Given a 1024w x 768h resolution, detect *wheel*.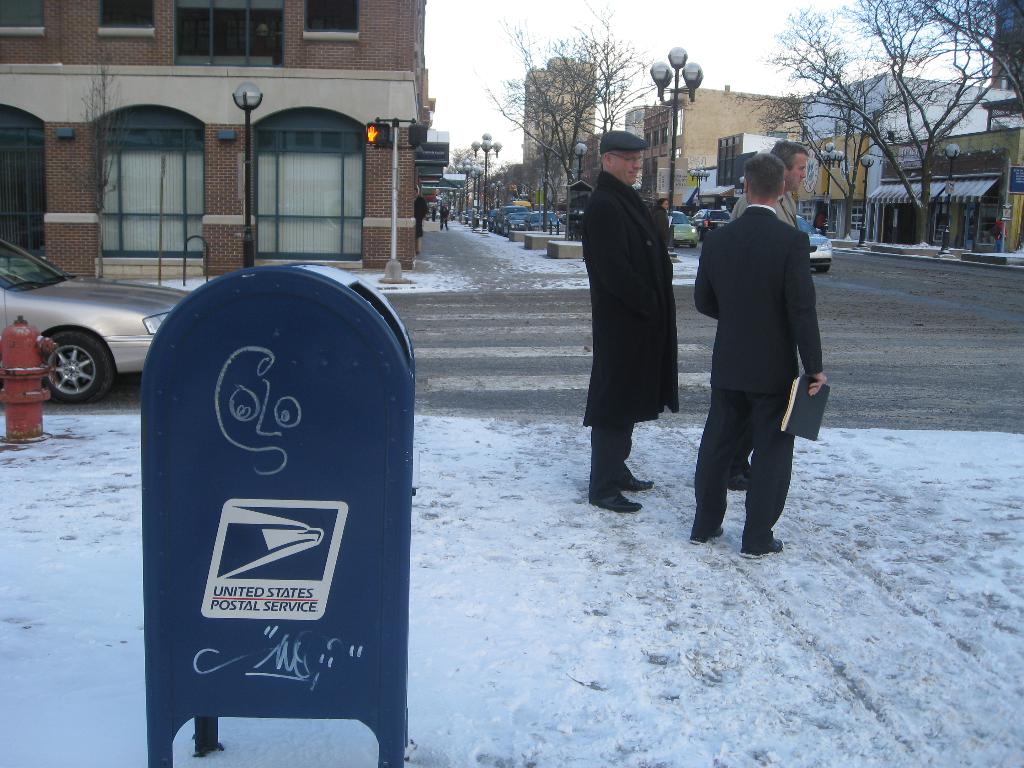
crop(812, 257, 832, 273).
